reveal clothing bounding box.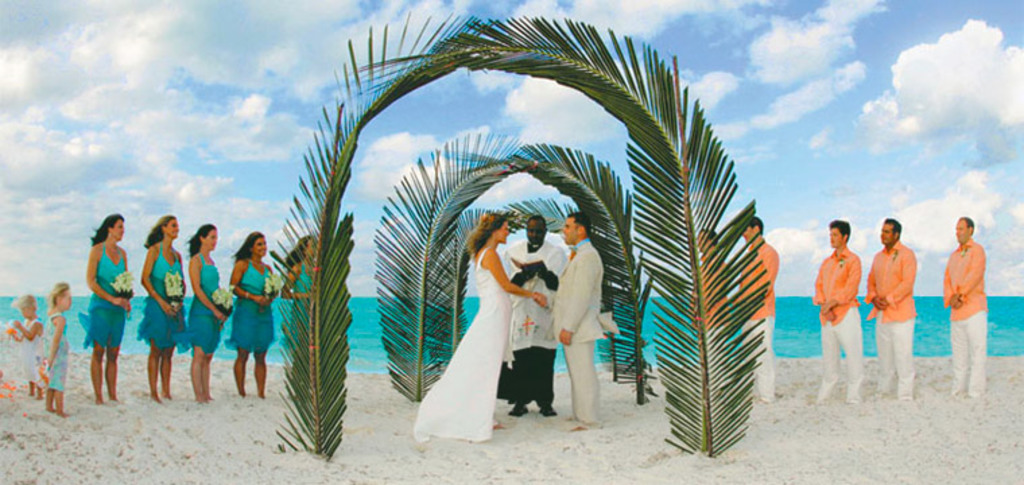
Revealed: [234, 260, 274, 350].
